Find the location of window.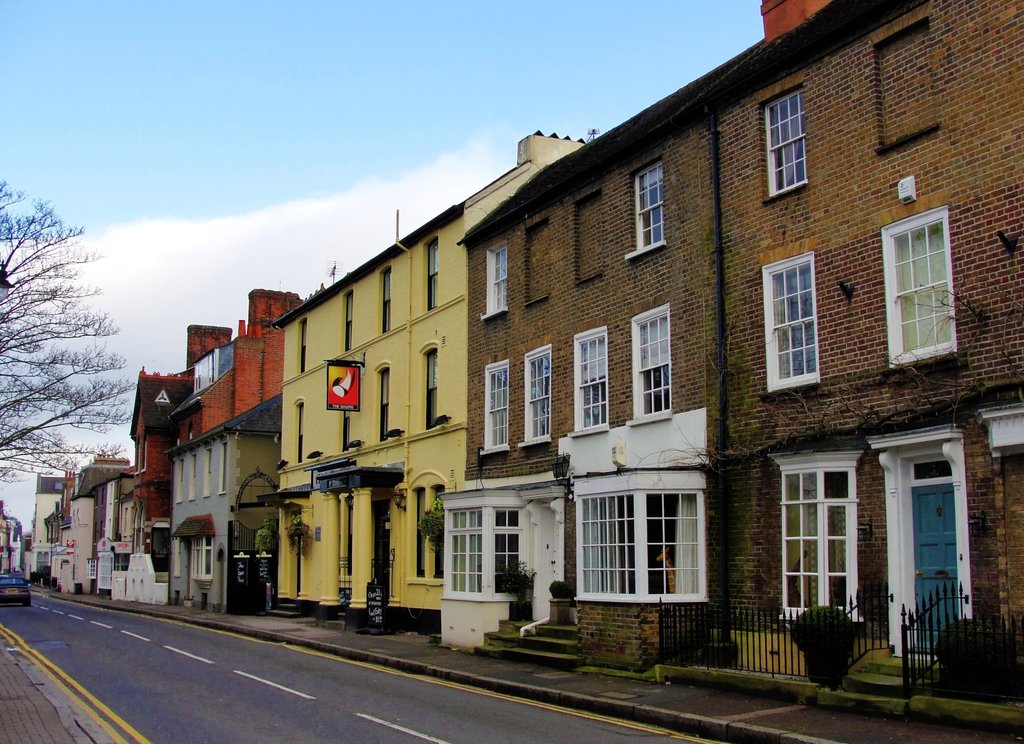
Location: [left=760, top=74, right=810, bottom=208].
